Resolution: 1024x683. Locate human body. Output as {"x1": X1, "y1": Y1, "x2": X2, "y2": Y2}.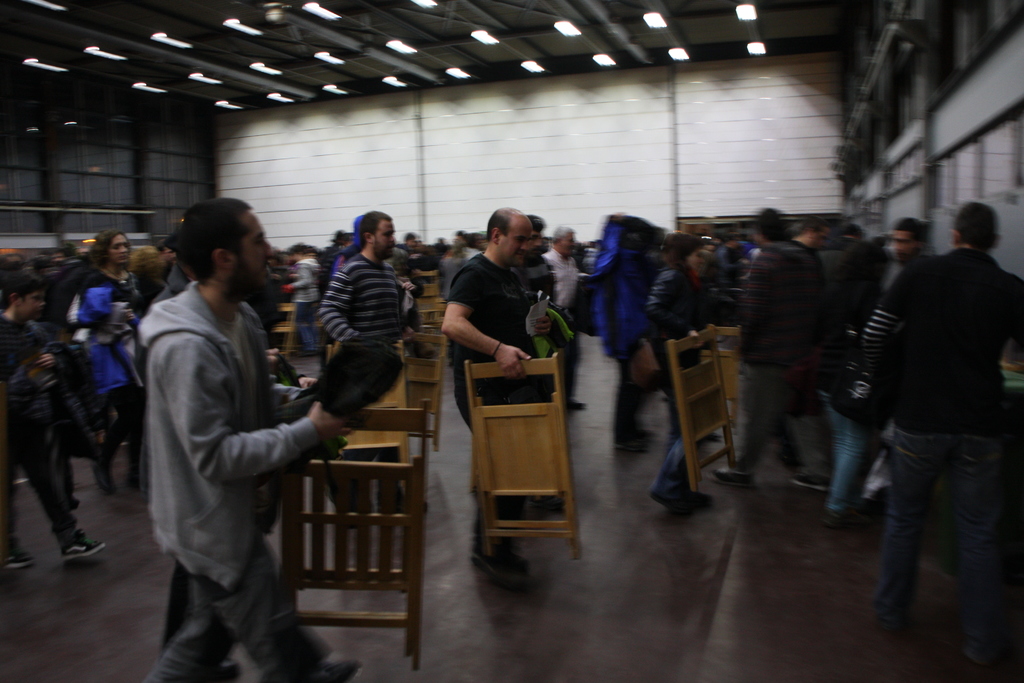
{"x1": 855, "y1": 177, "x2": 1014, "y2": 659}.
